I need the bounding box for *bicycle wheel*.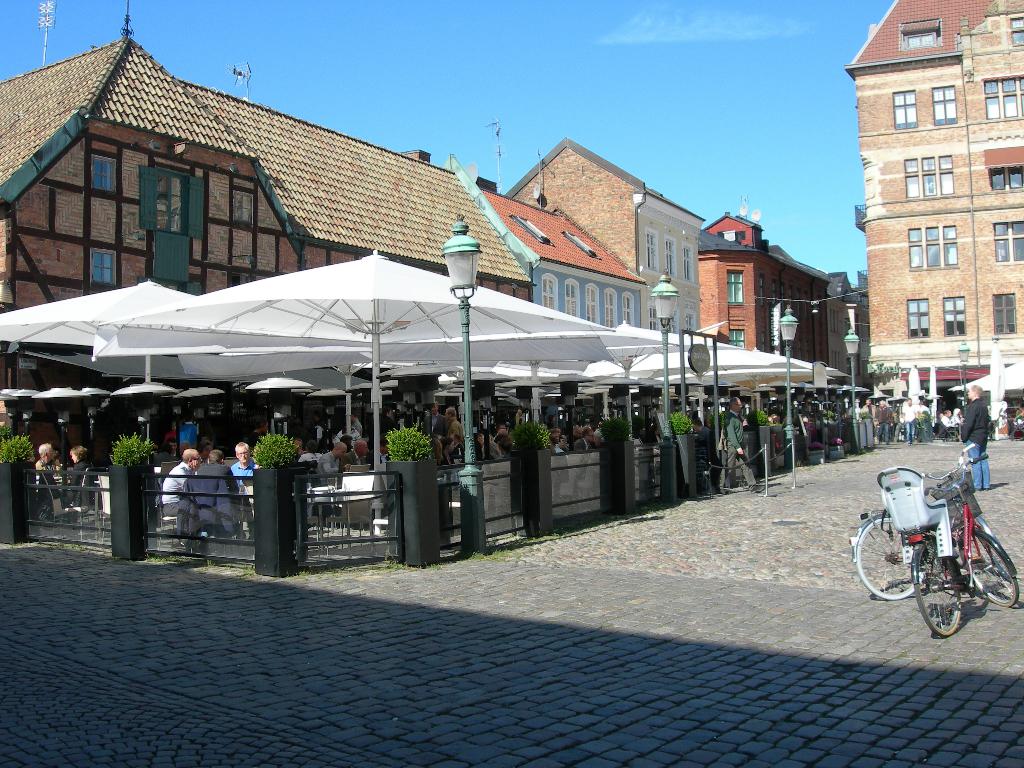
Here it is: [848,512,925,602].
